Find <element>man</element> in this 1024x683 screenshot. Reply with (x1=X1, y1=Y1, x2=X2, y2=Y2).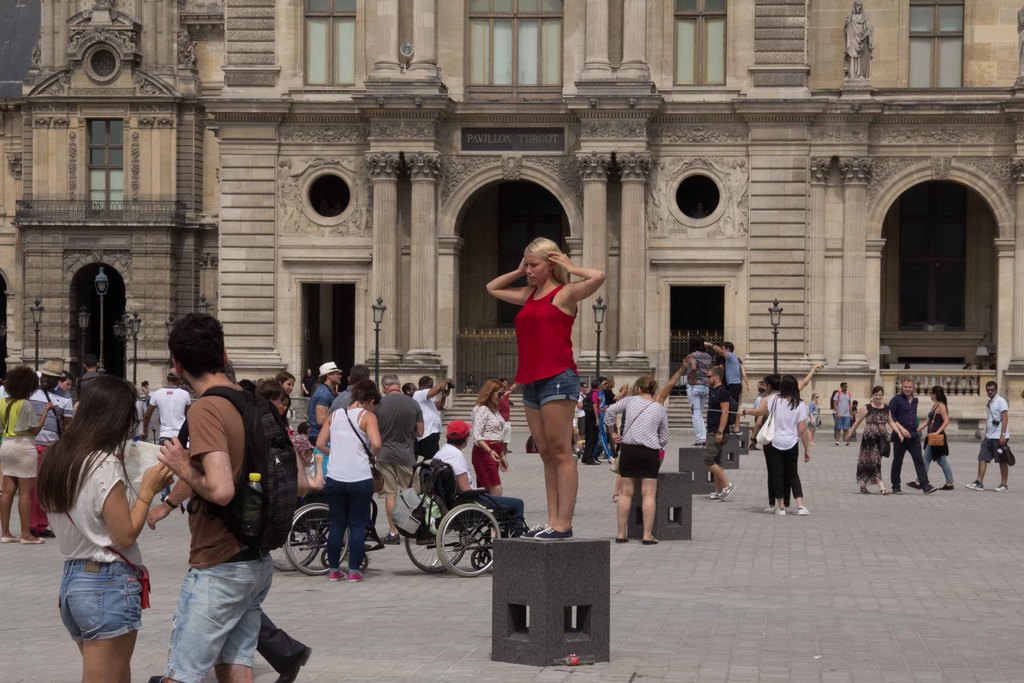
(x1=156, y1=309, x2=277, y2=682).
